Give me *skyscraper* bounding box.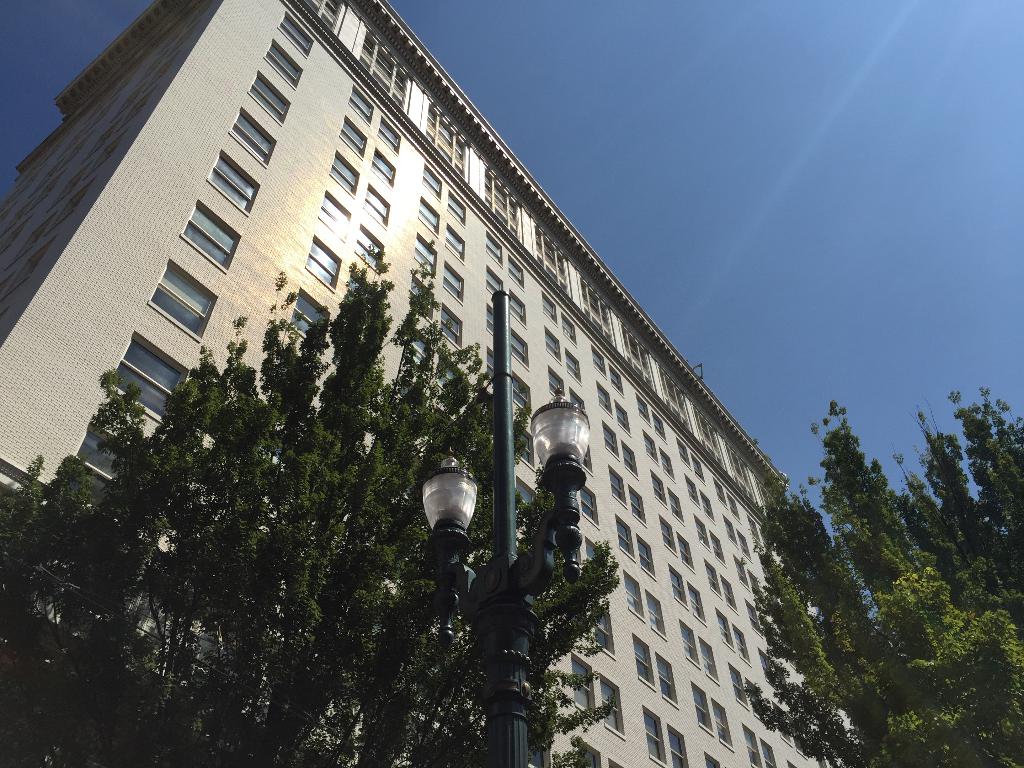
0 0 787 767.
